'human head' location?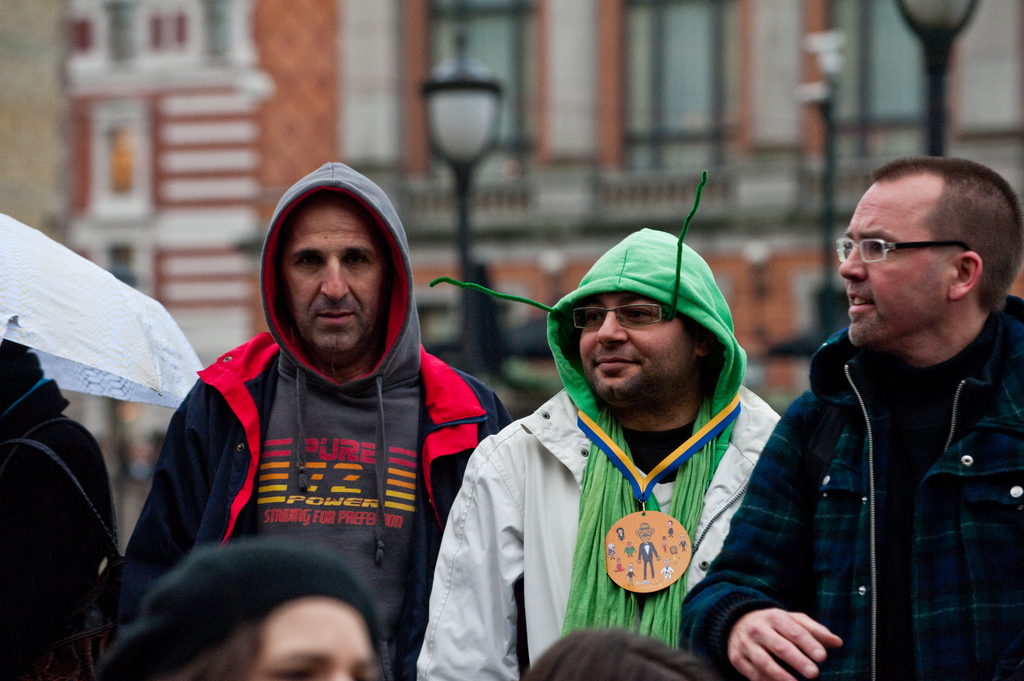
<bbox>562, 240, 749, 426</bbox>
